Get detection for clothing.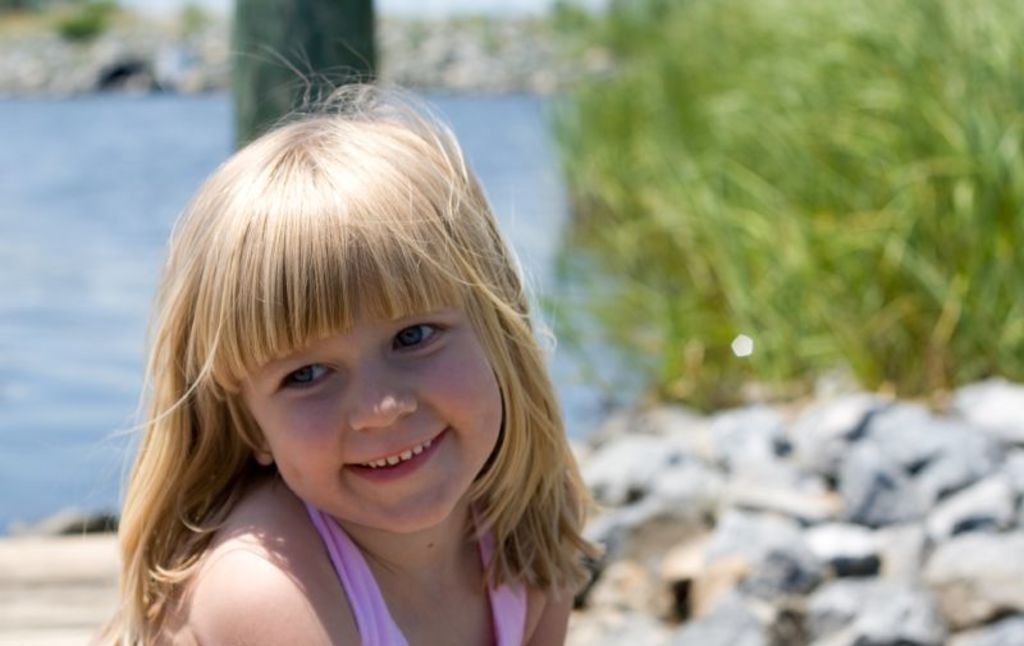
Detection: {"x1": 314, "y1": 510, "x2": 530, "y2": 645}.
